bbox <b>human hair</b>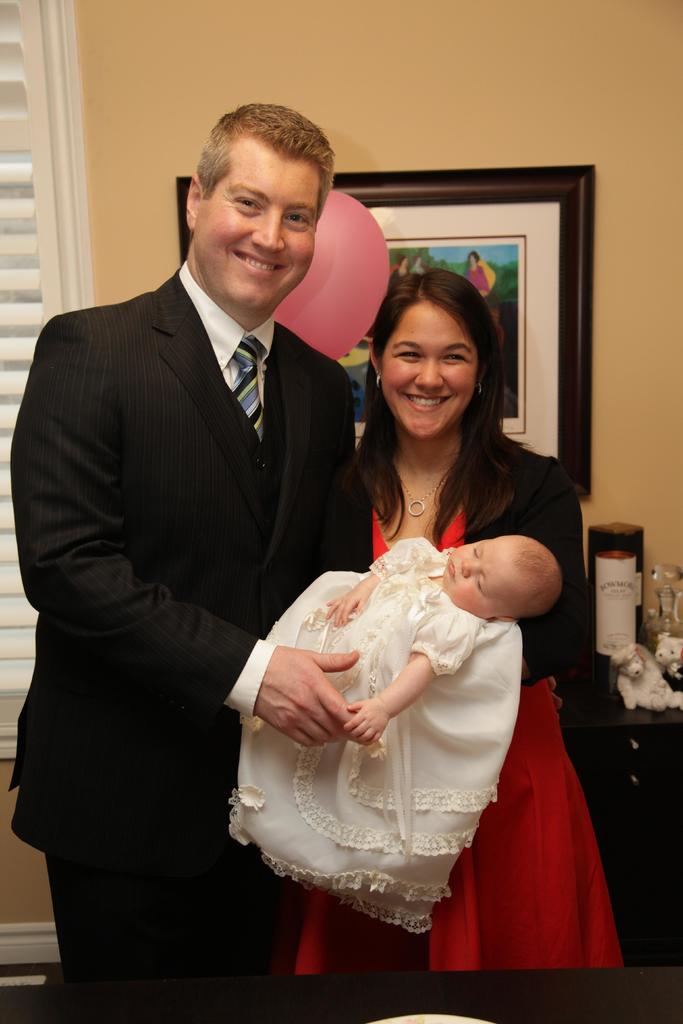
{"x1": 192, "y1": 102, "x2": 337, "y2": 225}
